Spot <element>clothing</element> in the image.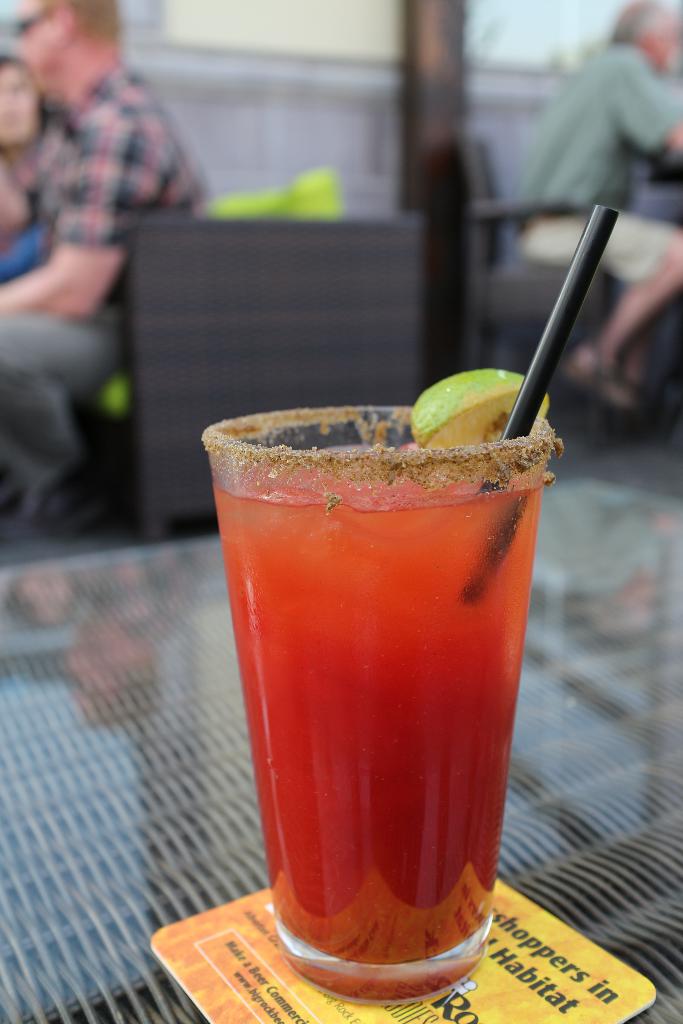
<element>clothing</element> found at bbox(0, 68, 213, 514).
